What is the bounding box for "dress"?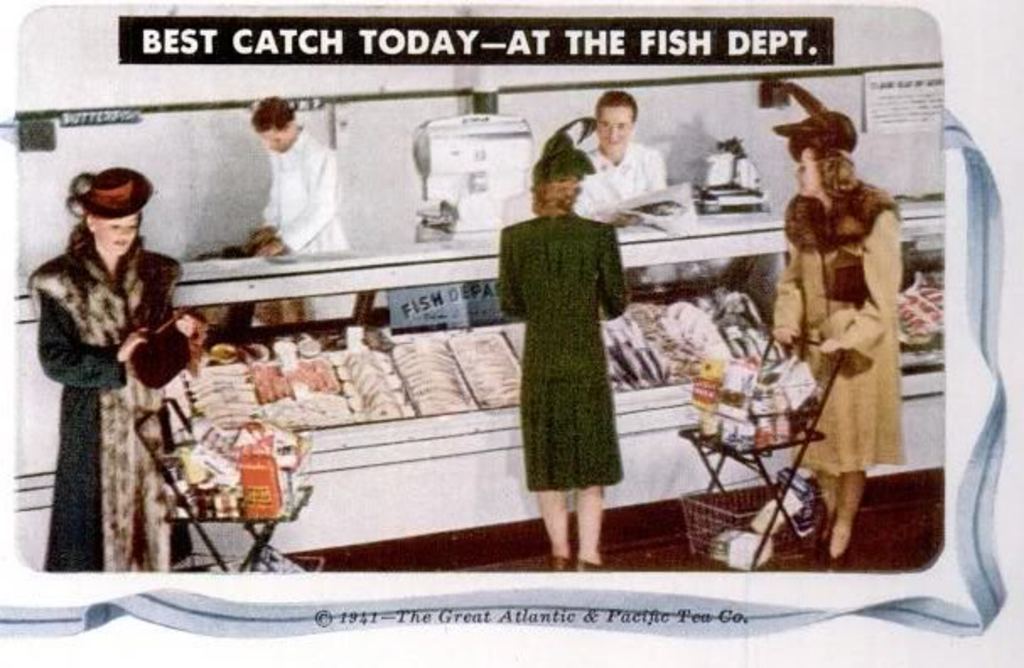
BBox(506, 186, 638, 494).
